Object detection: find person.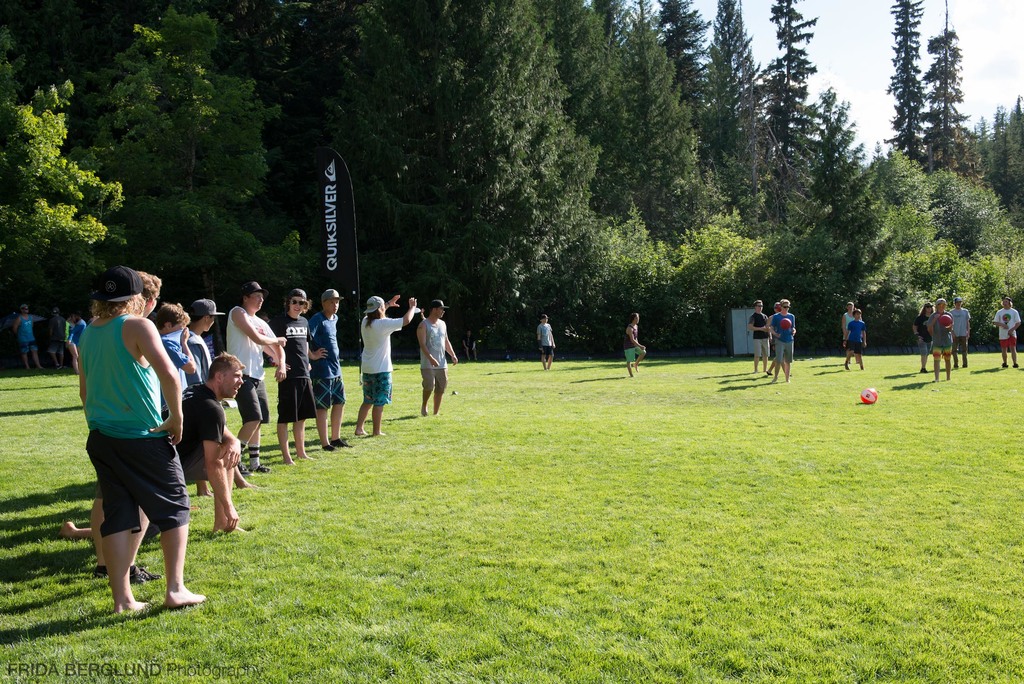
947,297,965,364.
